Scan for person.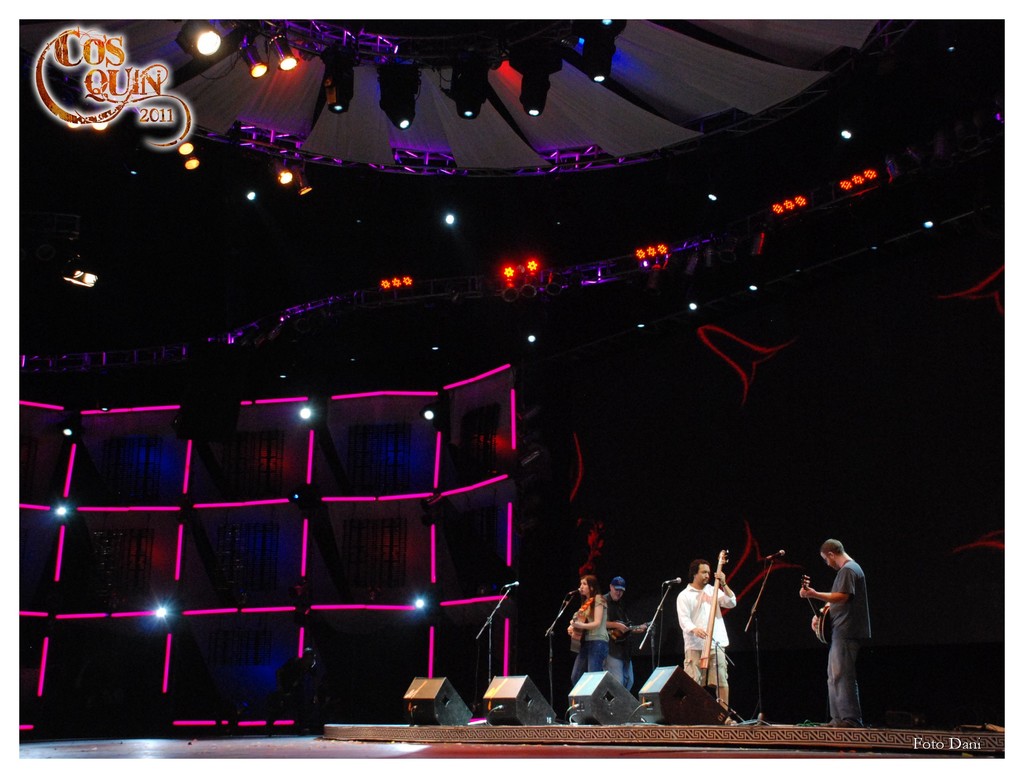
Scan result: 595/567/652/698.
